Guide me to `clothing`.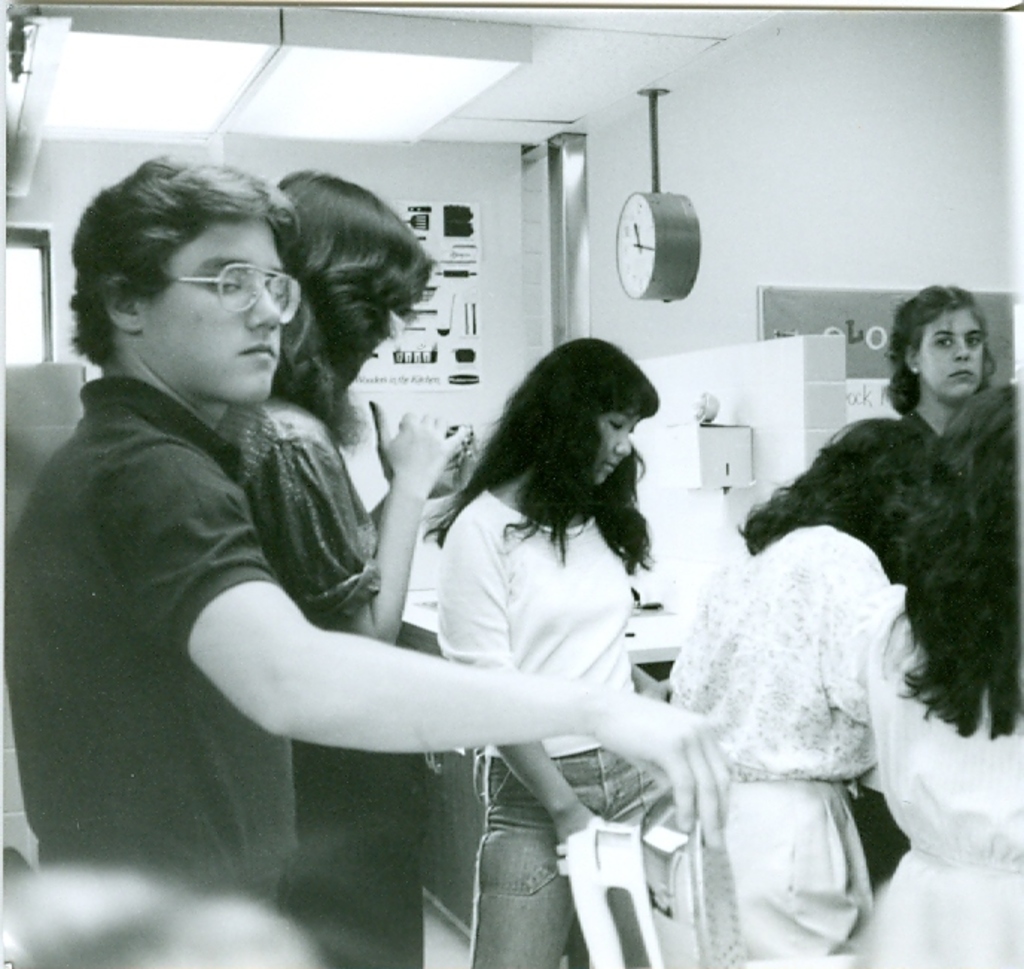
Guidance: bbox=[3, 380, 292, 918].
